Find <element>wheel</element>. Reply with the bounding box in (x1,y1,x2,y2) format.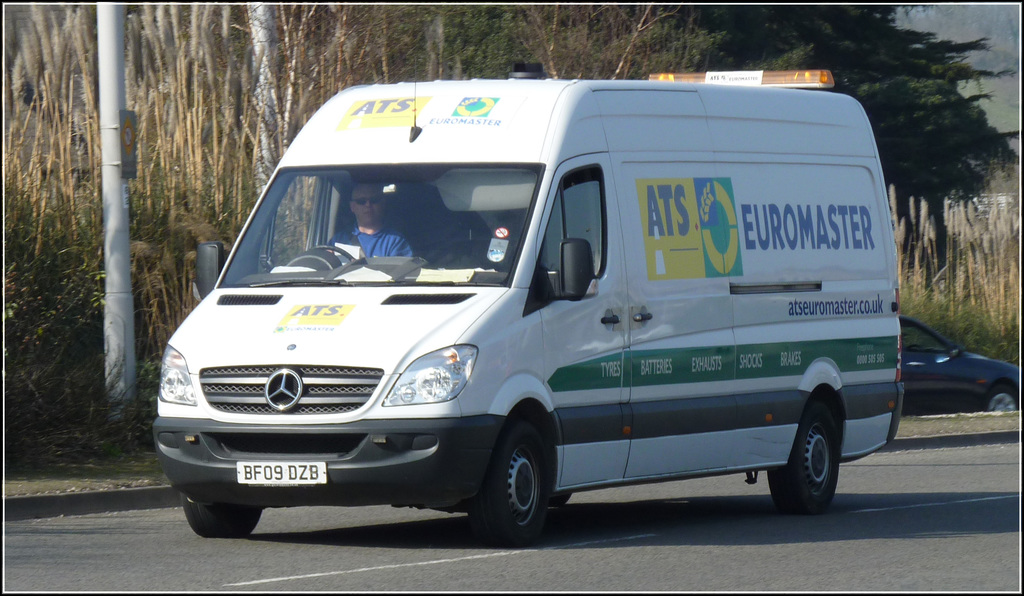
(467,410,551,539).
